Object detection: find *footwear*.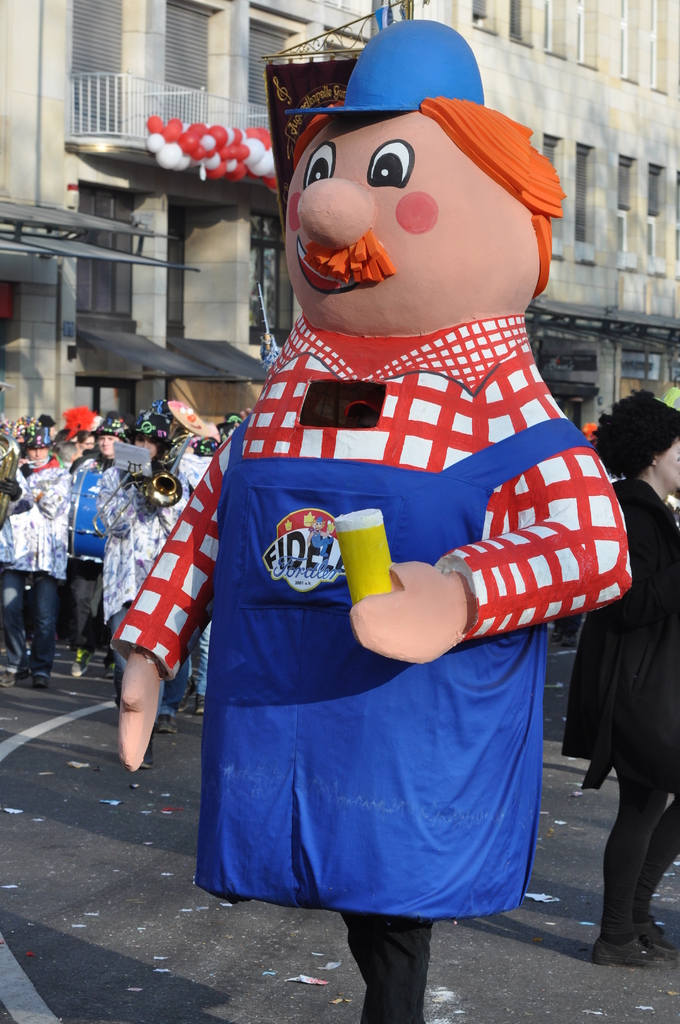
bbox=[636, 910, 678, 961].
